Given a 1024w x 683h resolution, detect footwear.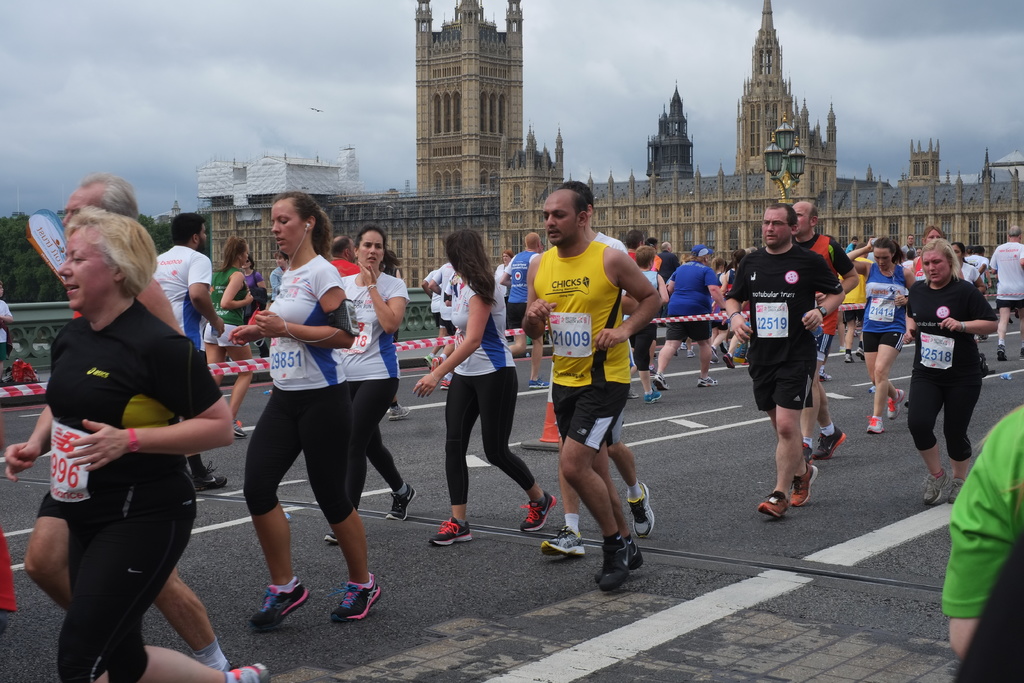
x1=386, y1=479, x2=416, y2=521.
